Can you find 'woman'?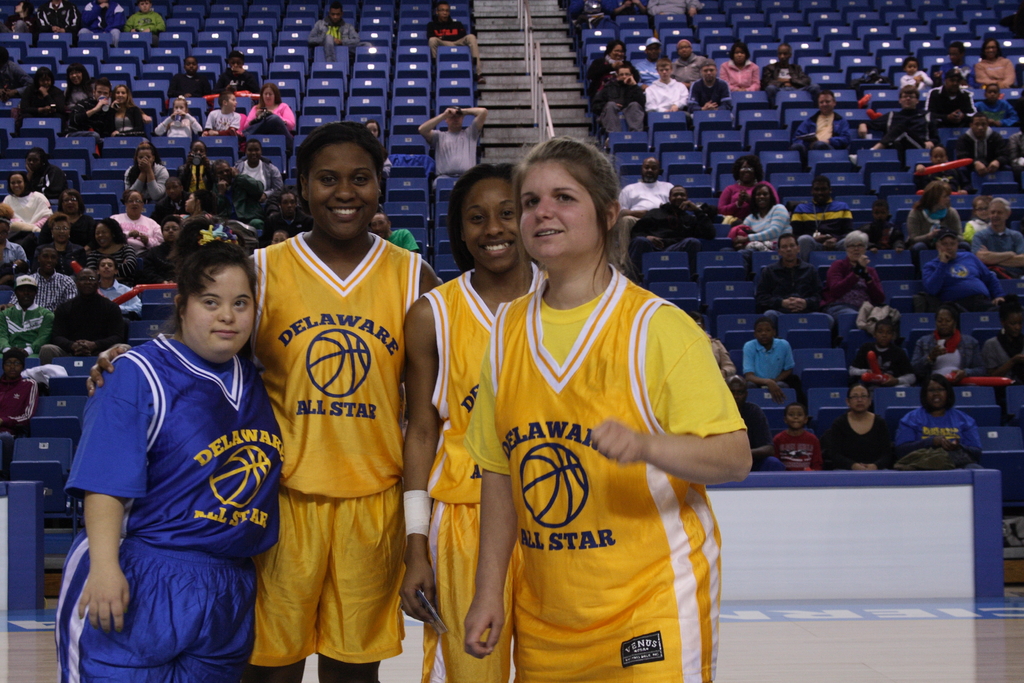
Yes, bounding box: detection(0, 169, 52, 233).
